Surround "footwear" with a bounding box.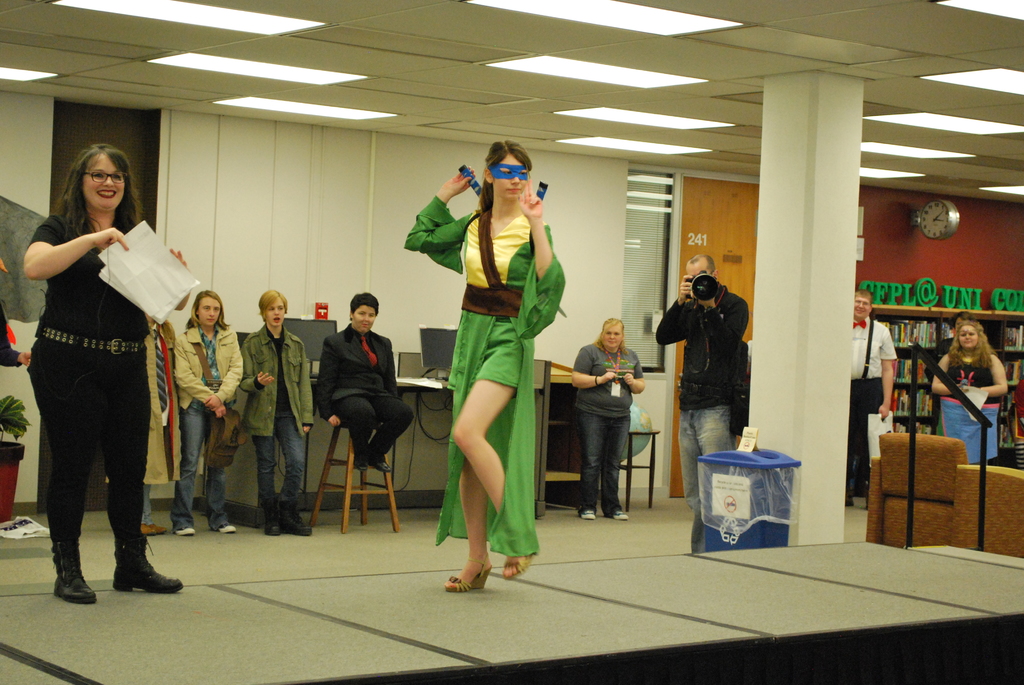
detection(177, 528, 197, 538).
